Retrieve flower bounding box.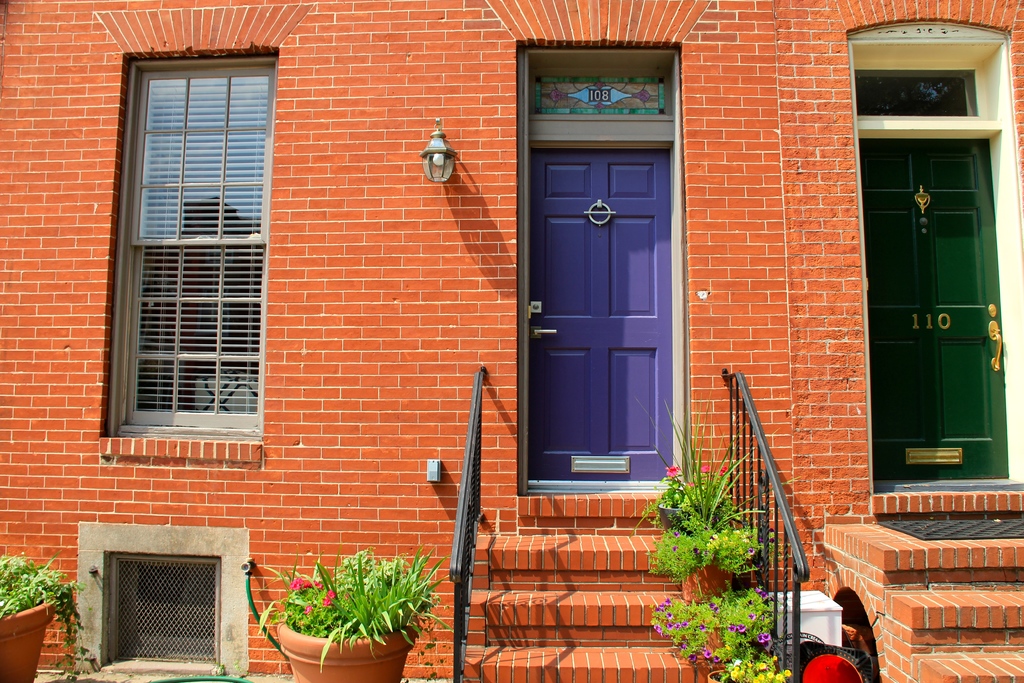
Bounding box: box(723, 462, 731, 476).
